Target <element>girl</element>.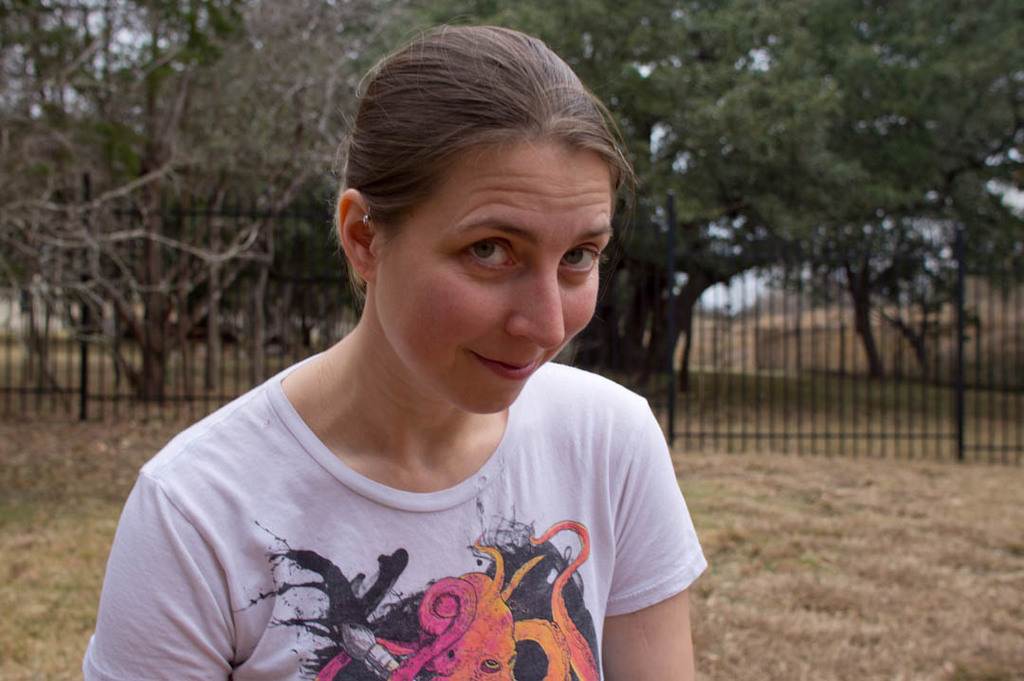
Target region: locate(82, 23, 707, 680).
